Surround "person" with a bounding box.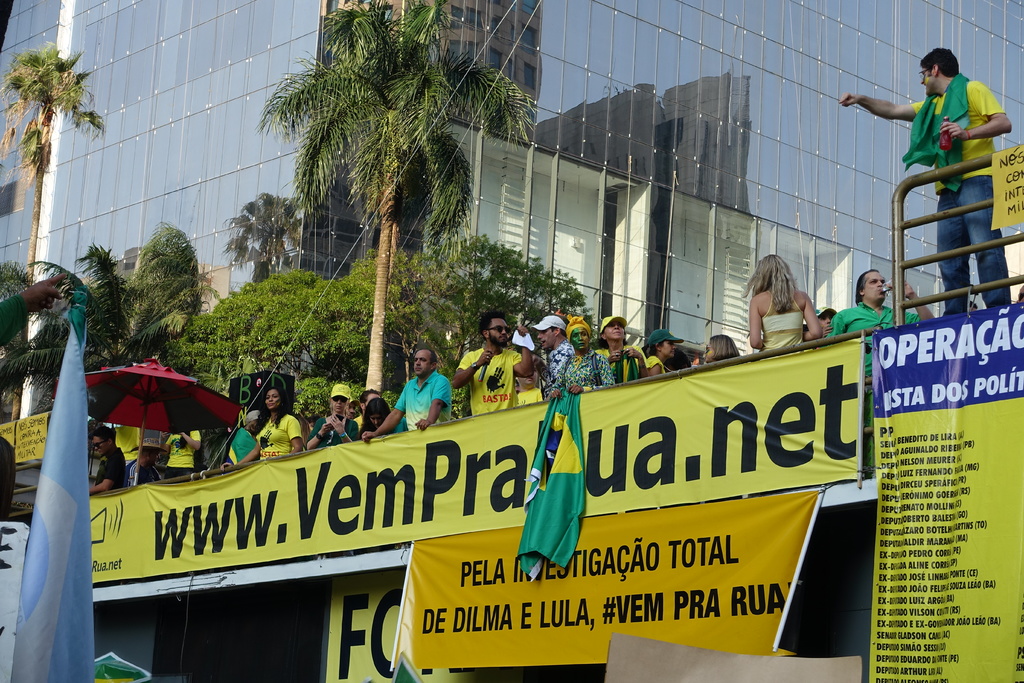
{"x1": 356, "y1": 397, "x2": 404, "y2": 440}.
